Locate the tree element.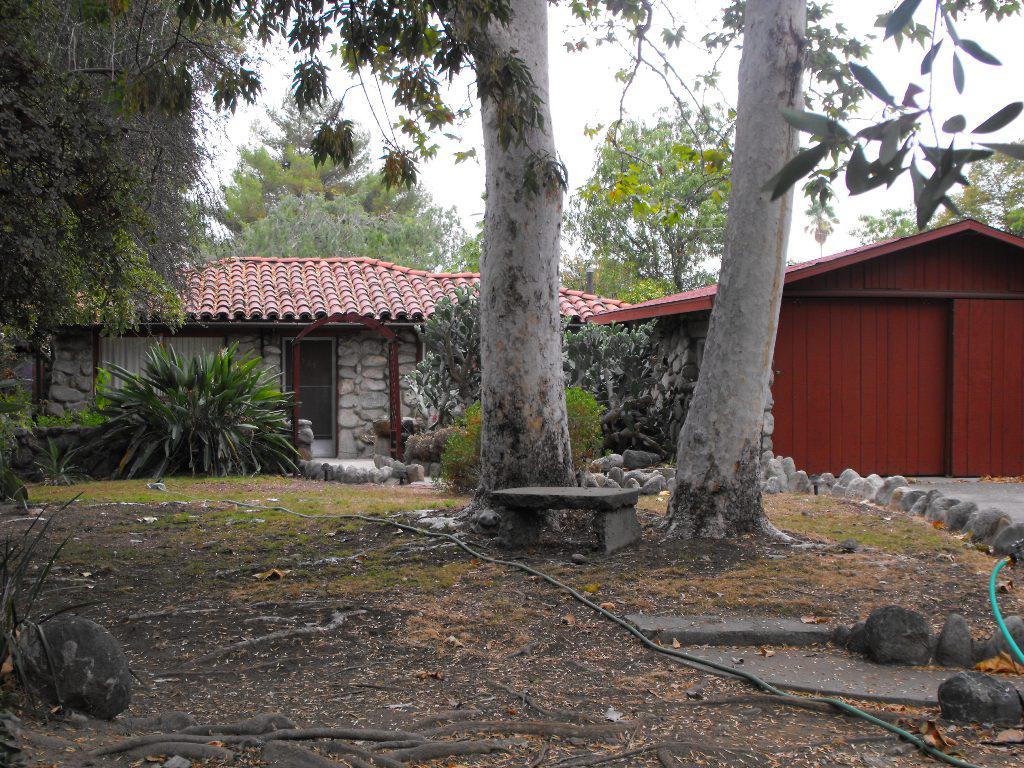
Element bbox: select_region(9, 58, 225, 372).
